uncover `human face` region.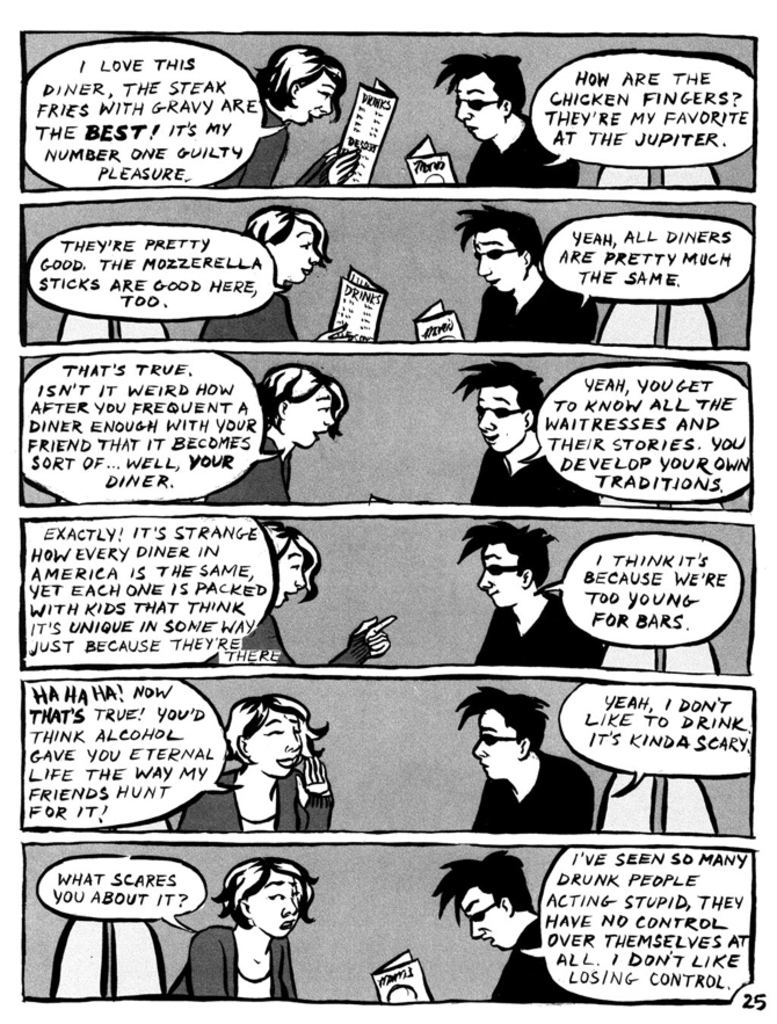
Uncovered: (x1=284, y1=390, x2=334, y2=451).
